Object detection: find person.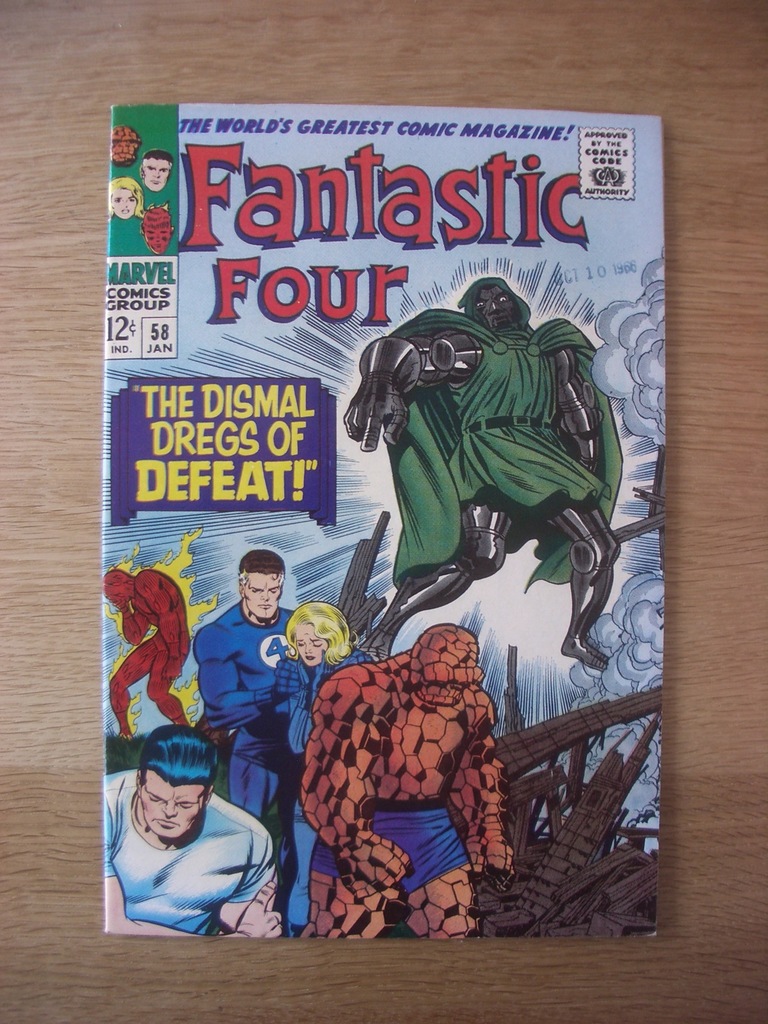
(left=304, top=609, right=514, bottom=941).
